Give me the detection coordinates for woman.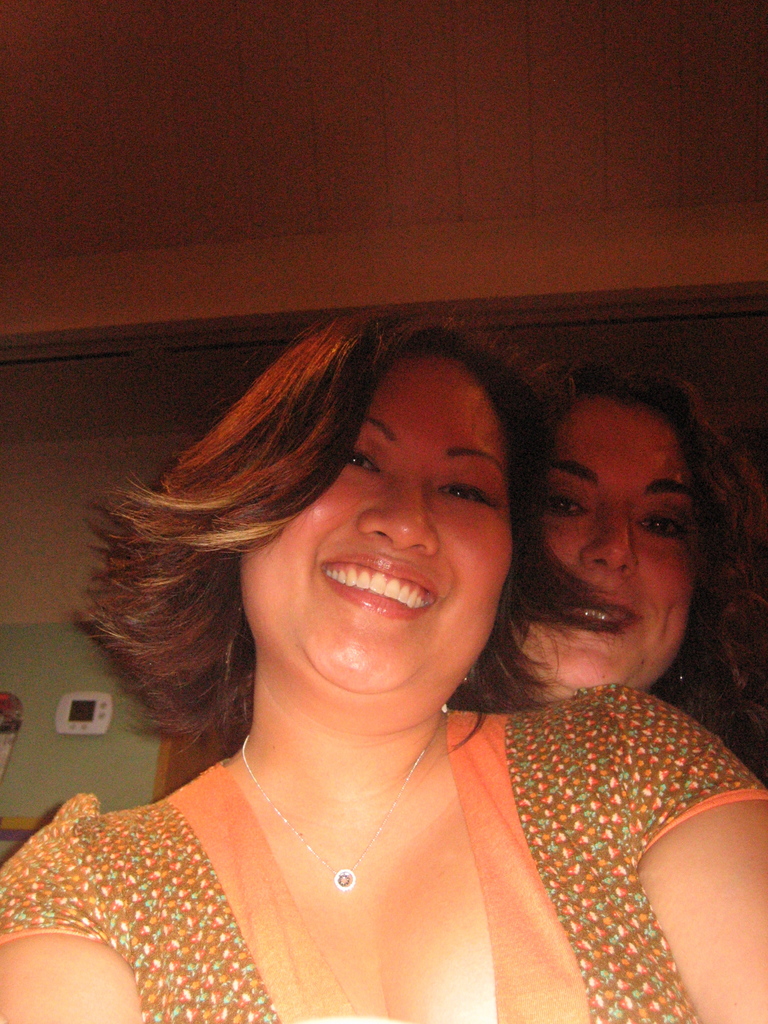
(0,261,767,1013).
